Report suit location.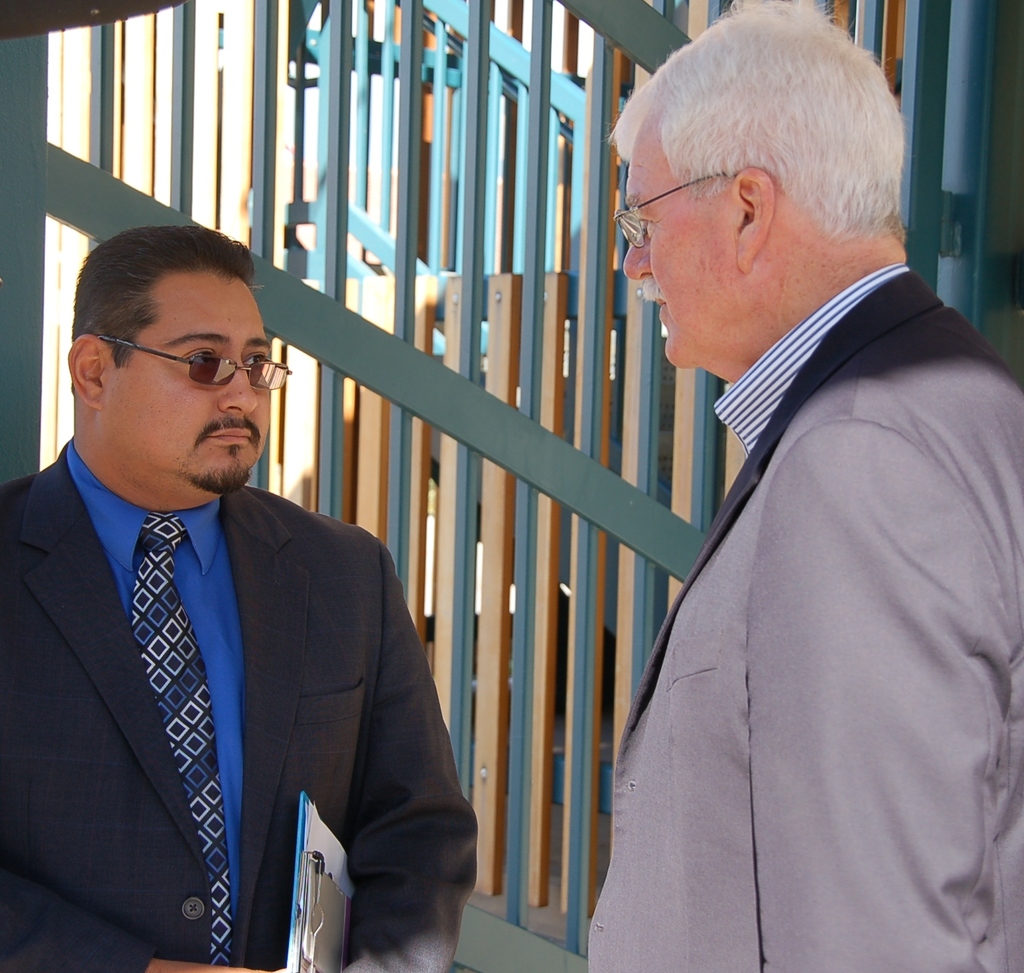
Report: [575, 43, 1005, 952].
